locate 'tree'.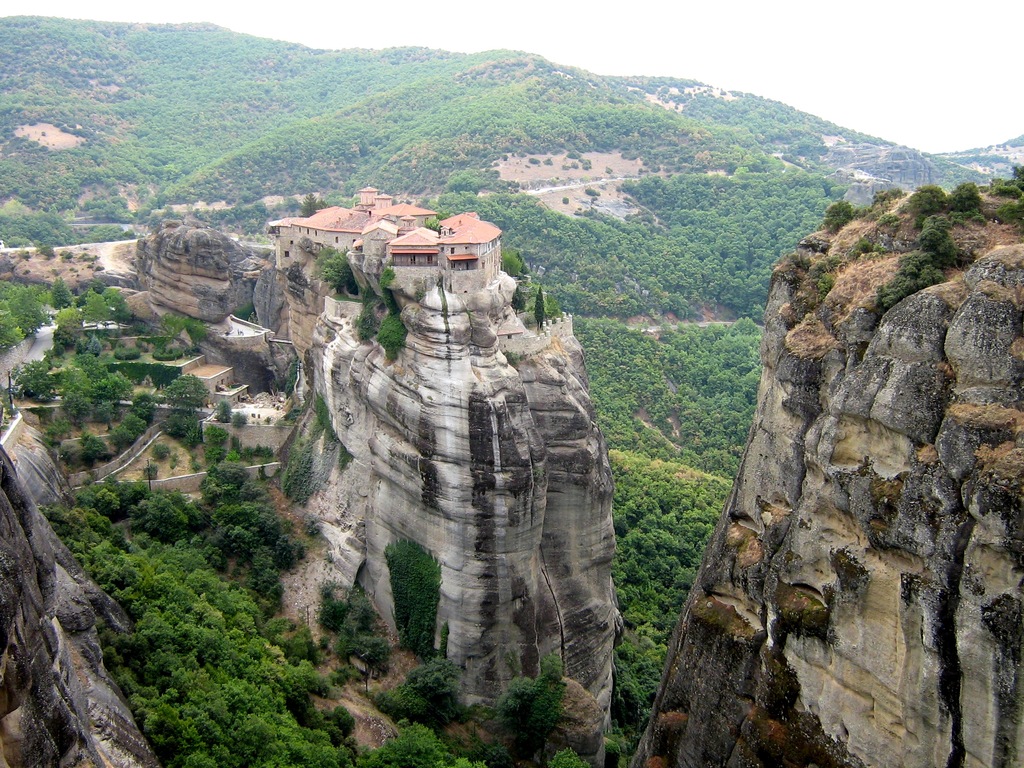
Bounding box: 0:284:51:350.
